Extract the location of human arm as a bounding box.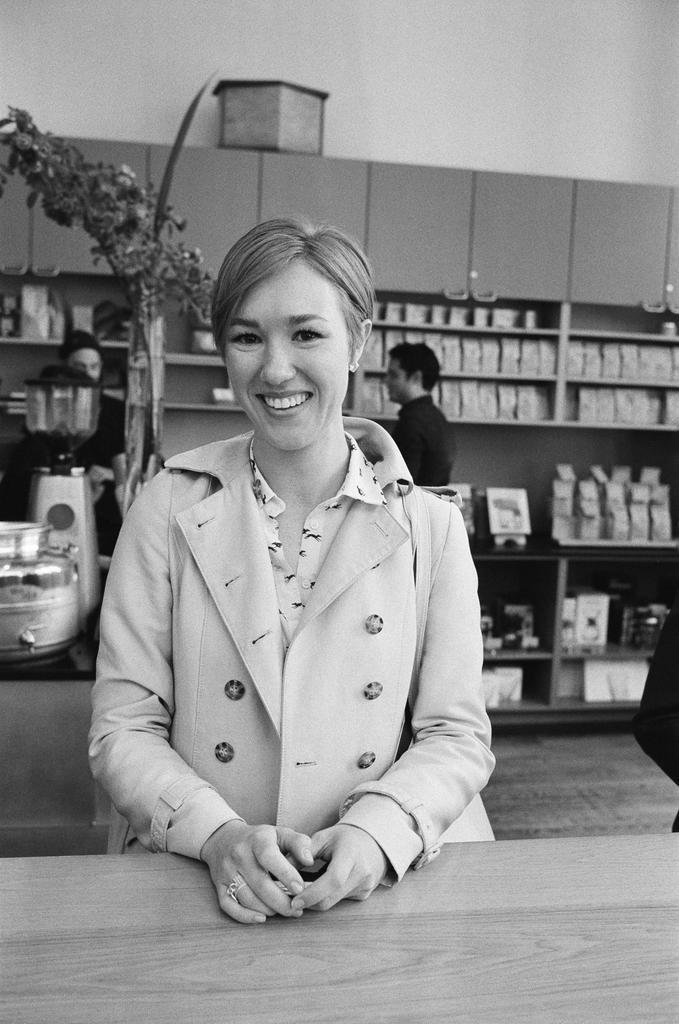
90:480:311:916.
